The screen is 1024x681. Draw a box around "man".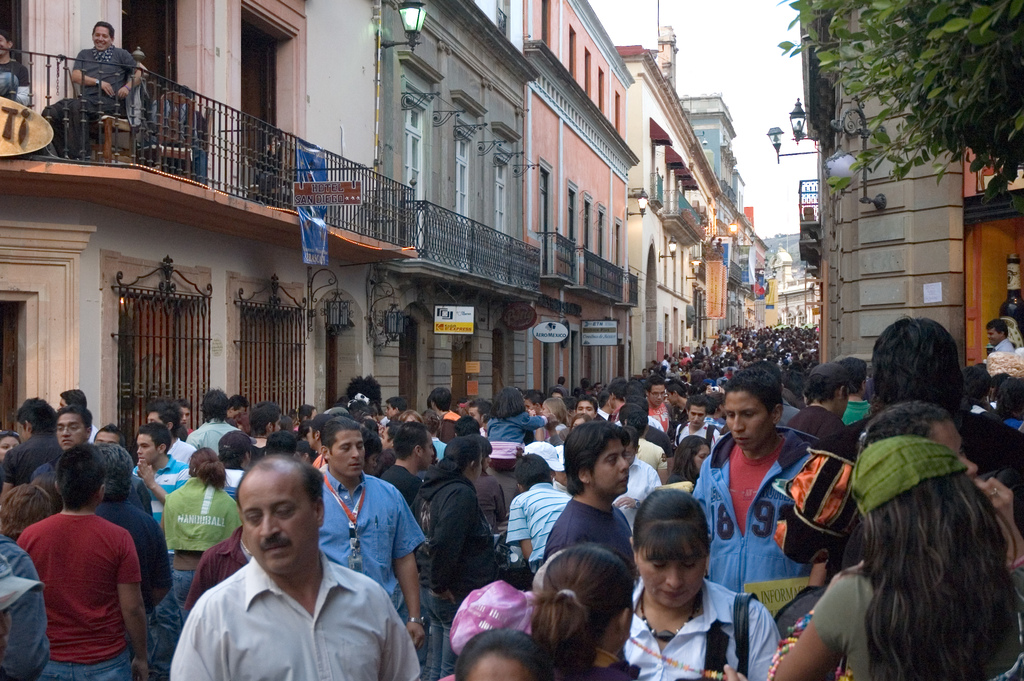
locate(506, 447, 580, 570).
